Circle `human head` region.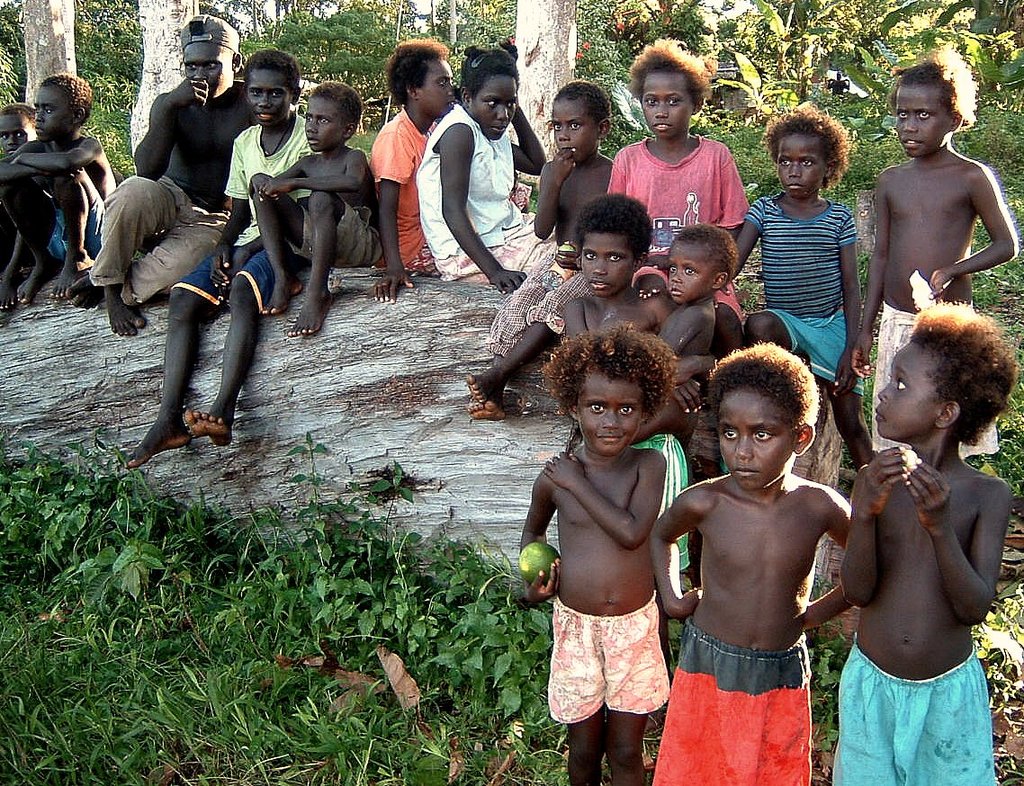
Region: (left=0, top=102, right=40, bottom=154).
